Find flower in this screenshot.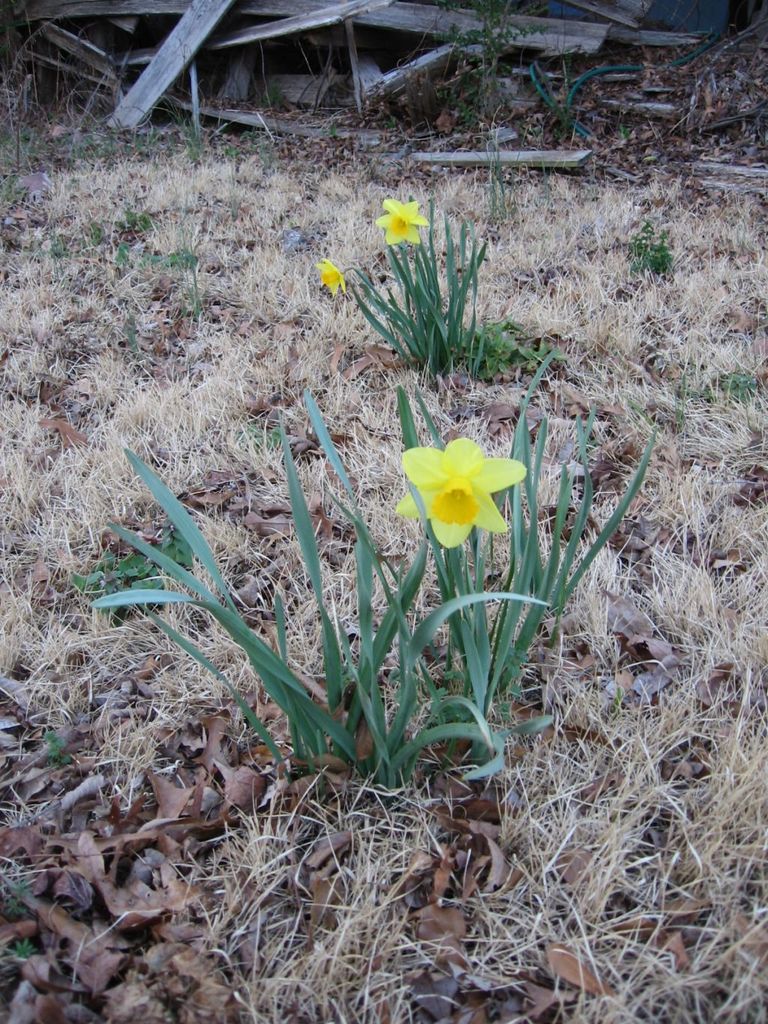
The bounding box for flower is select_region(371, 197, 429, 242).
